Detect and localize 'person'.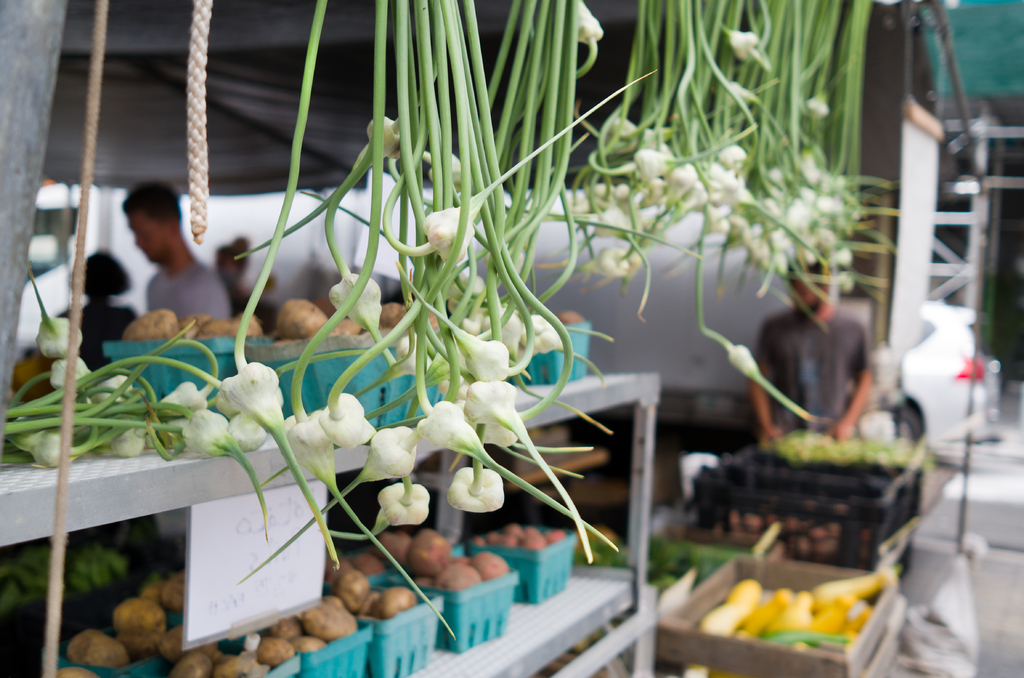
Localized at box(109, 187, 230, 326).
